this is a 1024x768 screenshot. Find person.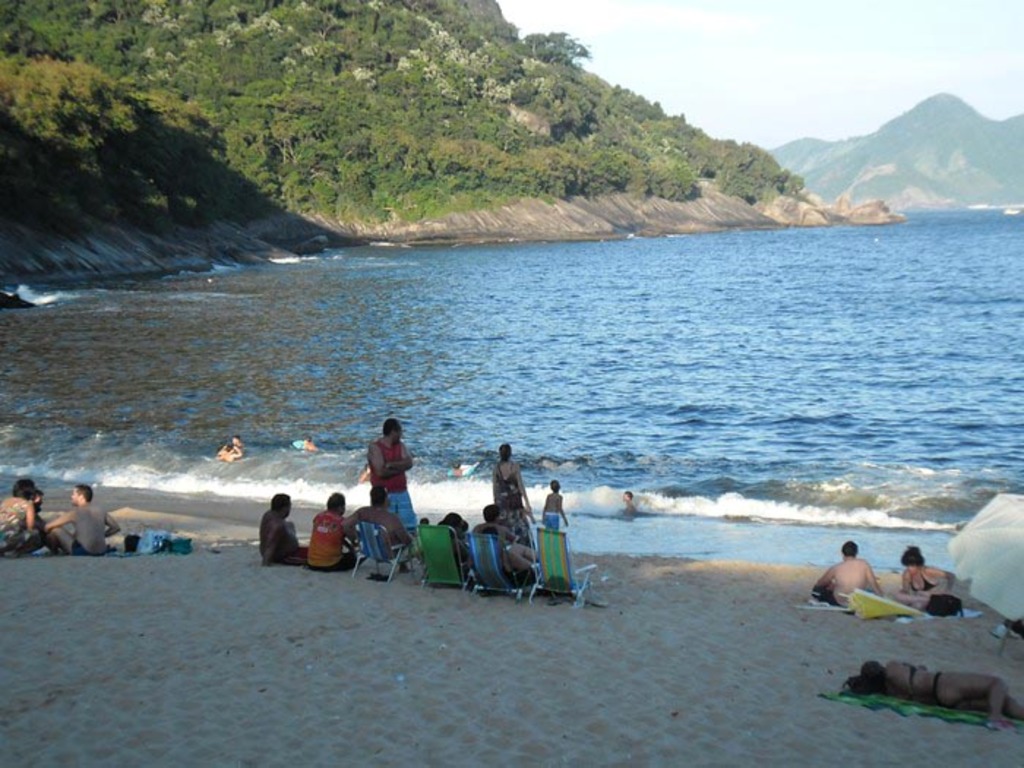
Bounding box: left=490, top=442, right=537, bottom=551.
